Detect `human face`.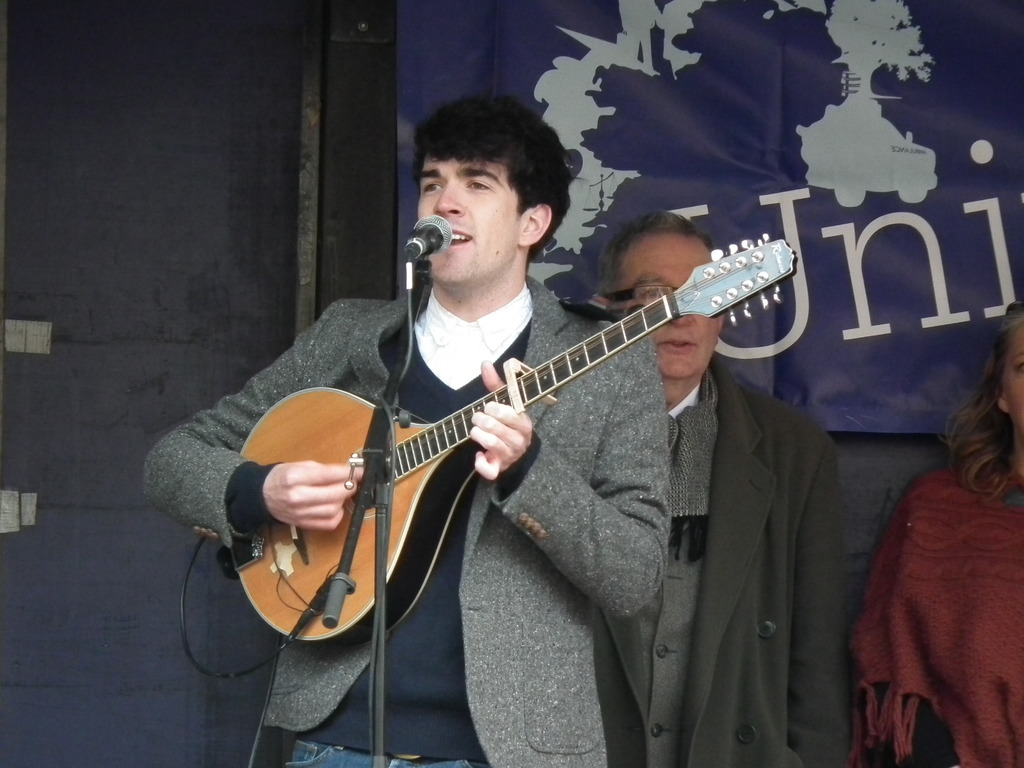
Detected at (1003,330,1023,434).
